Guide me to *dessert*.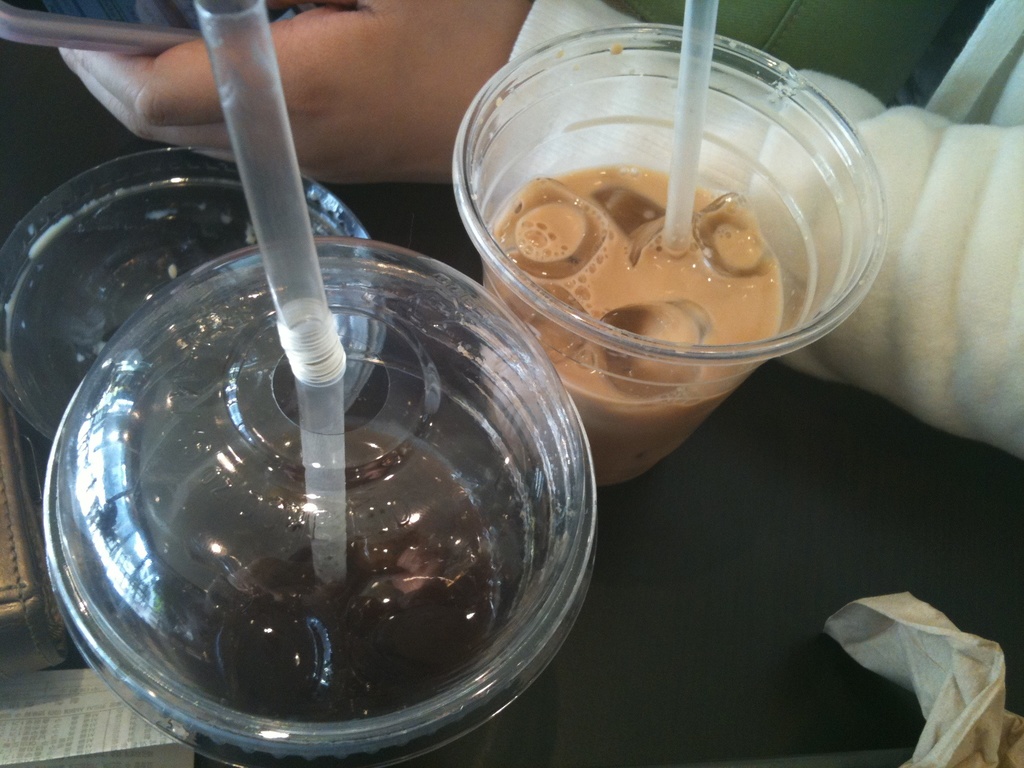
Guidance: region(468, 82, 856, 492).
